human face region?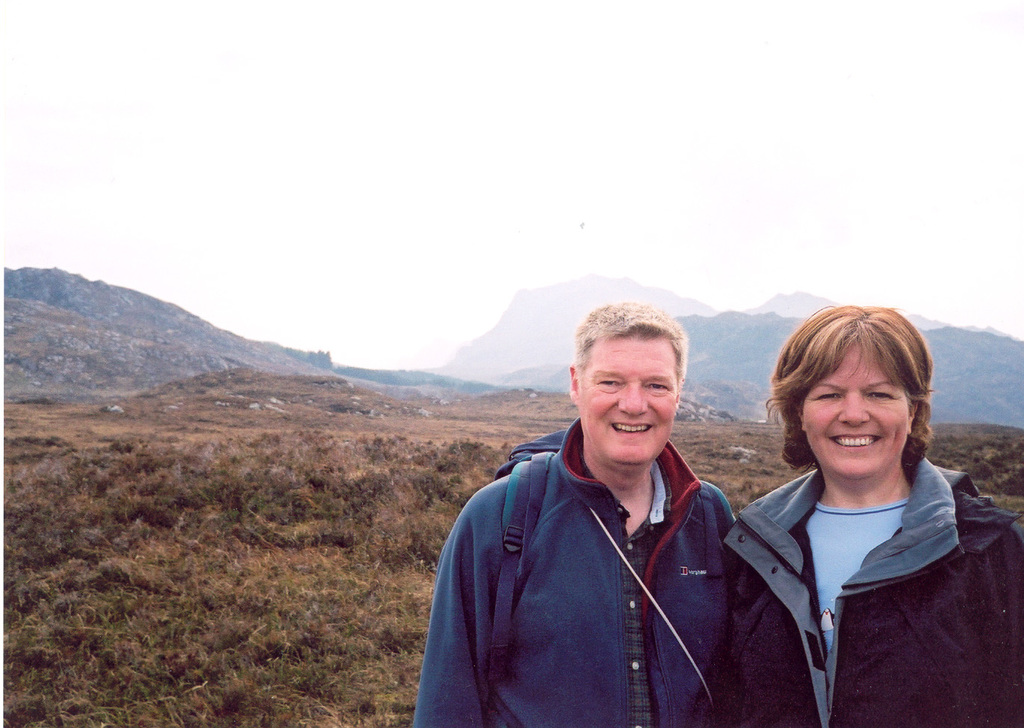
detection(800, 340, 909, 481)
